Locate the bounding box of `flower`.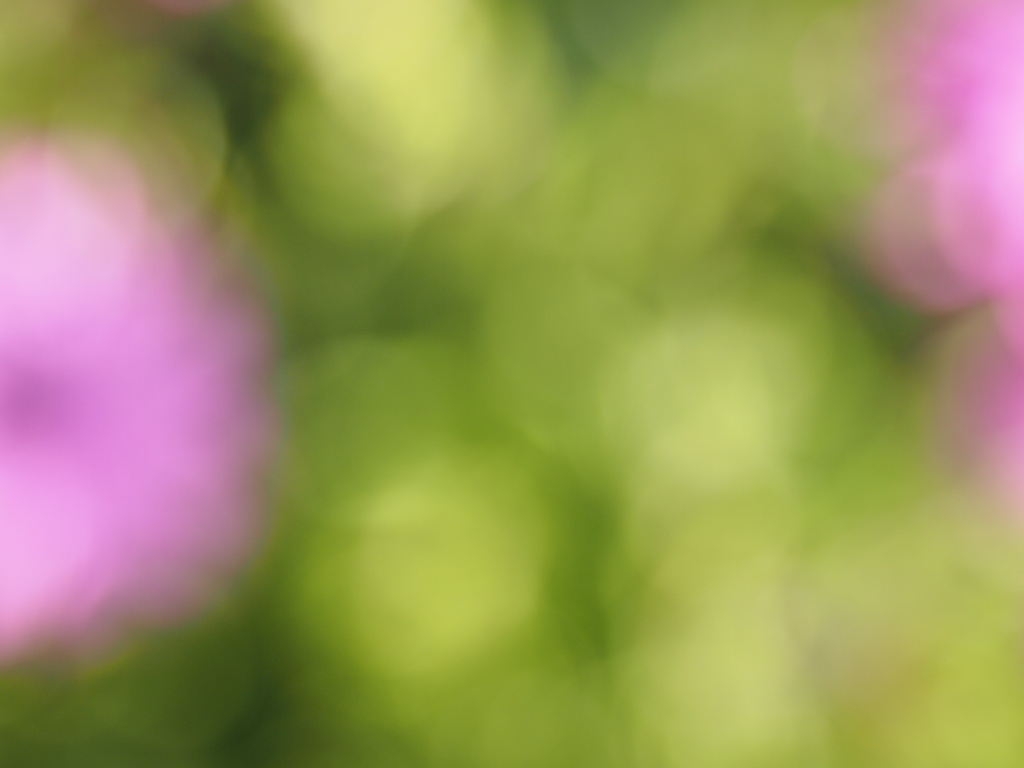
Bounding box: {"left": 934, "top": 0, "right": 1023, "bottom": 479}.
